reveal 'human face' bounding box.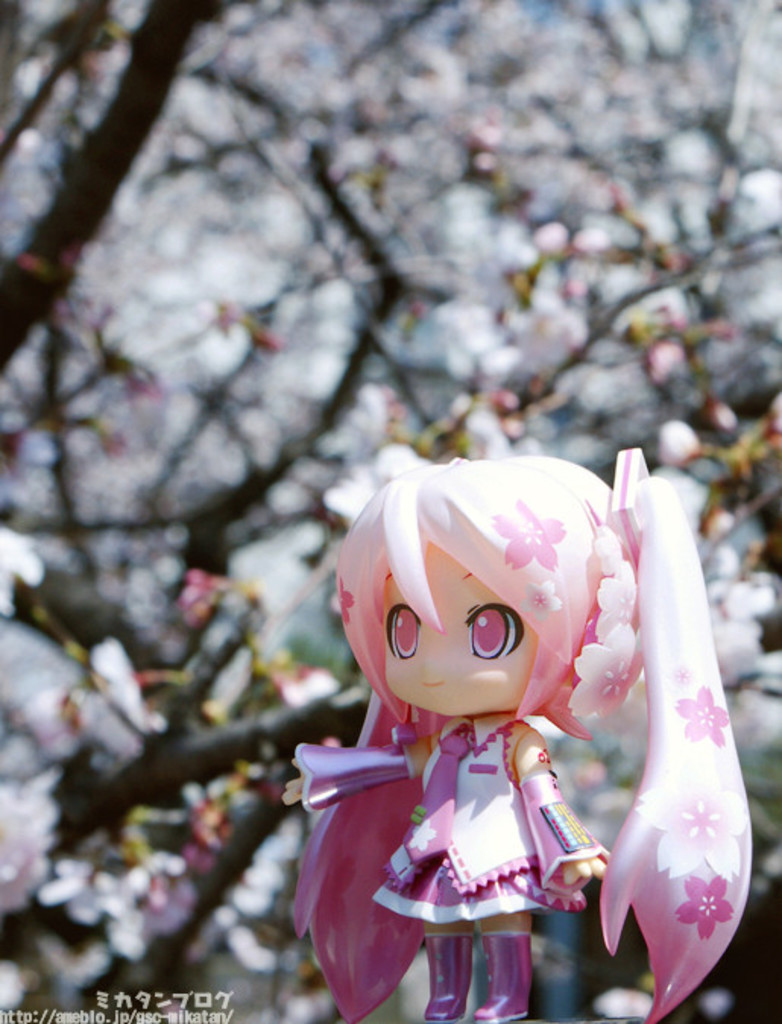
Revealed: box(387, 548, 541, 716).
